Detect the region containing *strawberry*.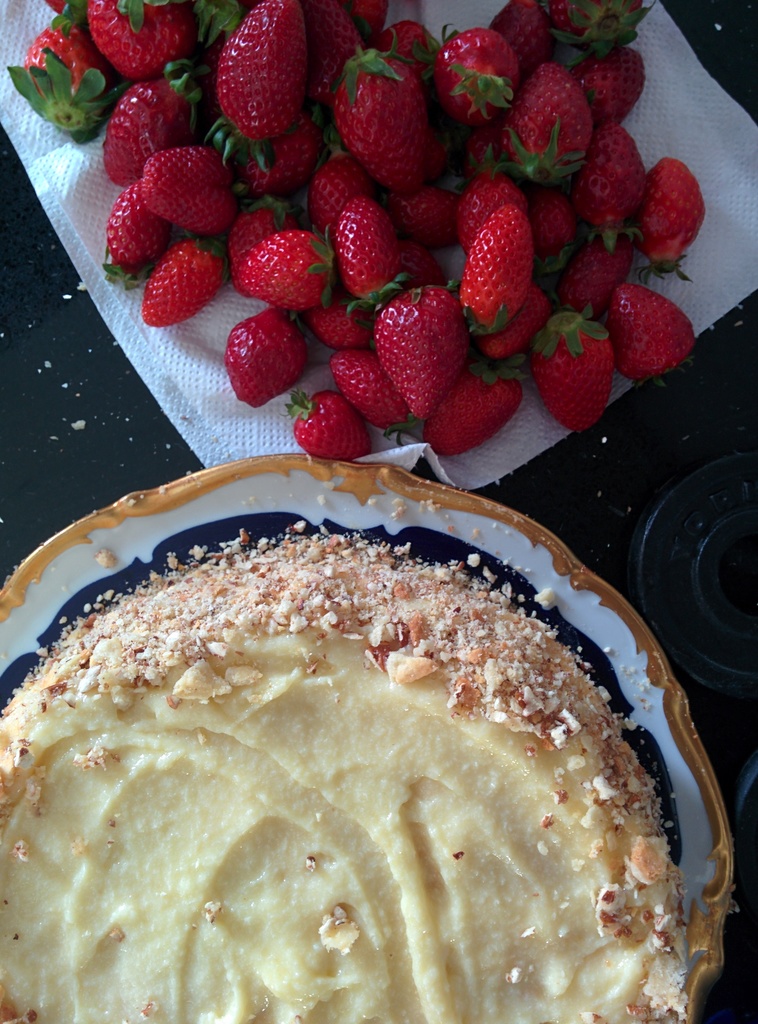
box(8, 19, 124, 143).
